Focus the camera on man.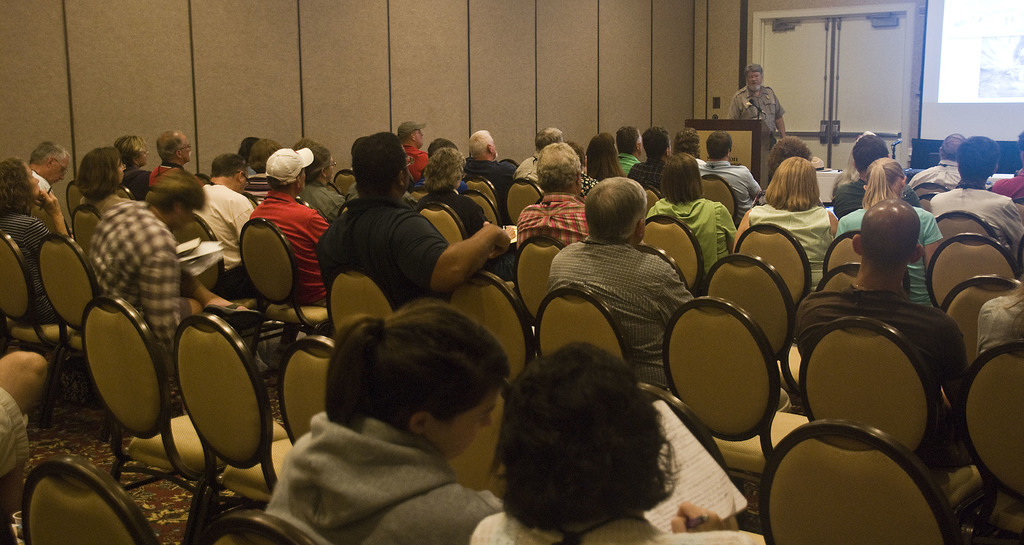
Focus region: region(728, 61, 787, 155).
